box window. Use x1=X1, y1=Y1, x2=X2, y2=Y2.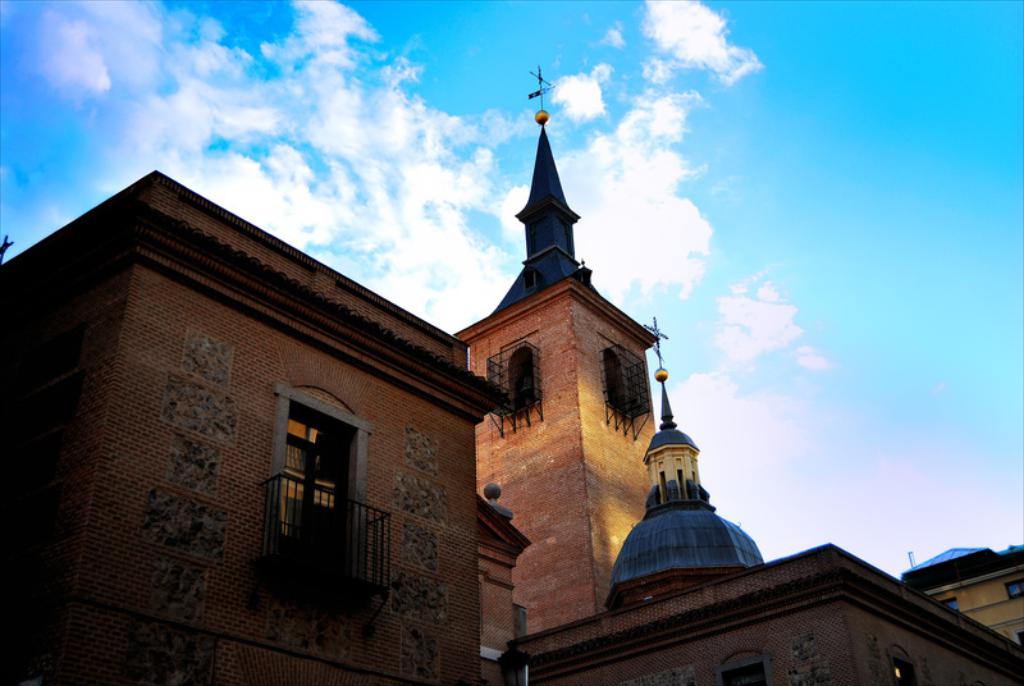
x1=940, y1=596, x2=959, y2=614.
